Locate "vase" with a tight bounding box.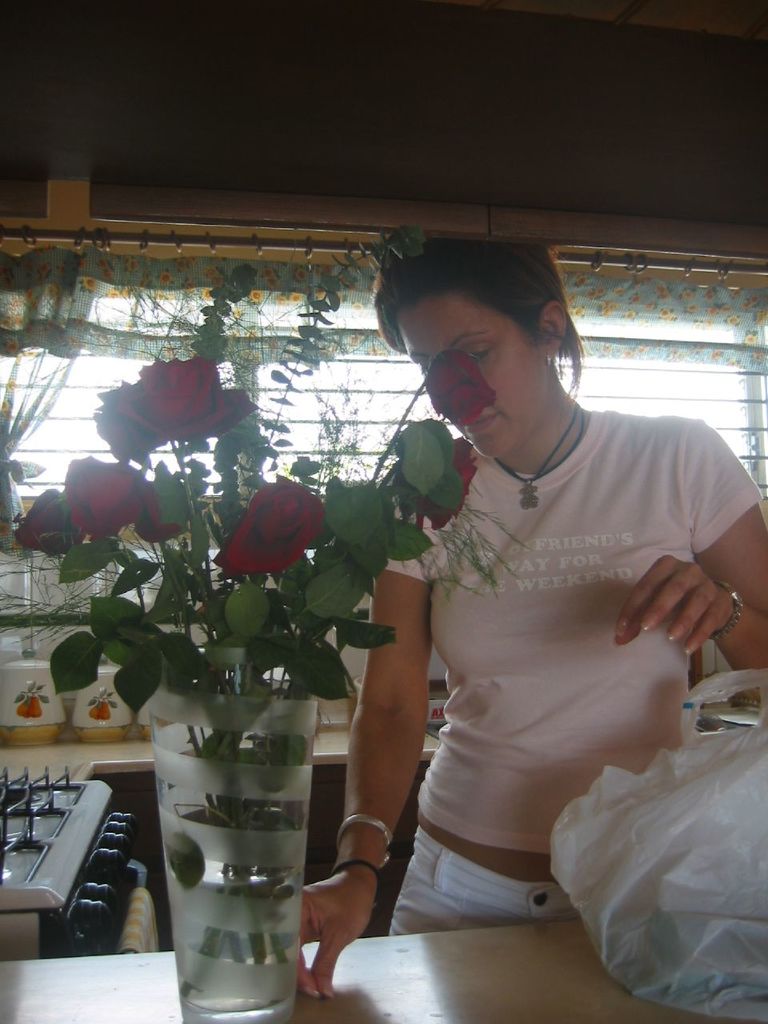
[146, 633, 320, 1023].
